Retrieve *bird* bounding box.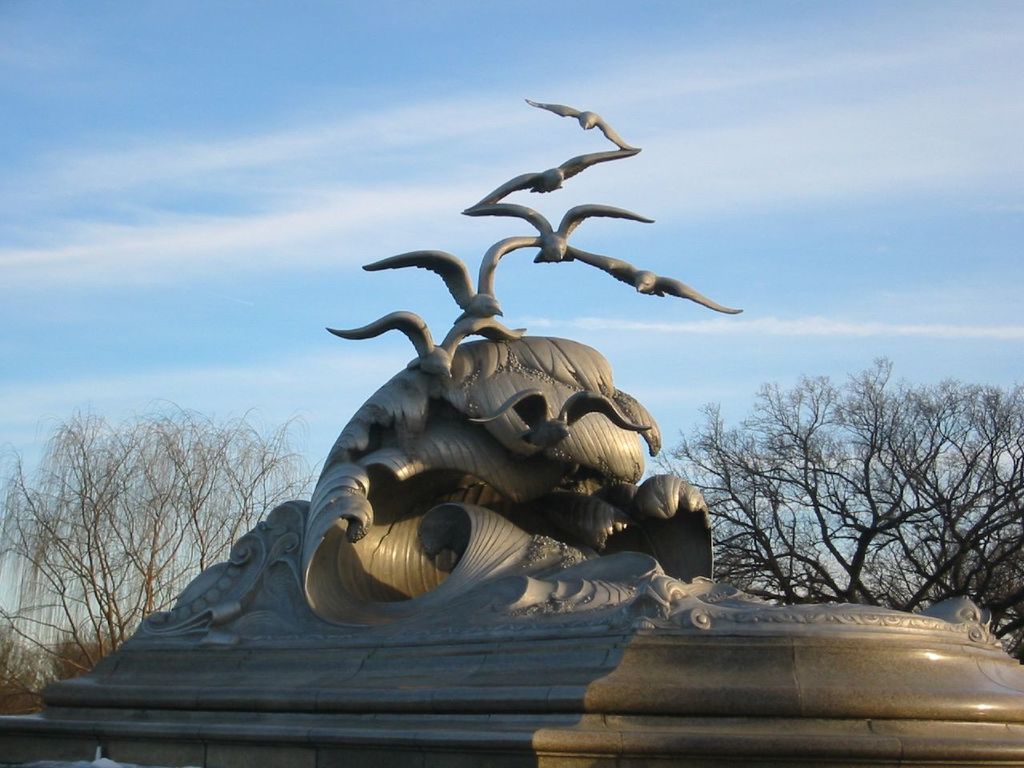
Bounding box: rect(518, 95, 628, 144).
